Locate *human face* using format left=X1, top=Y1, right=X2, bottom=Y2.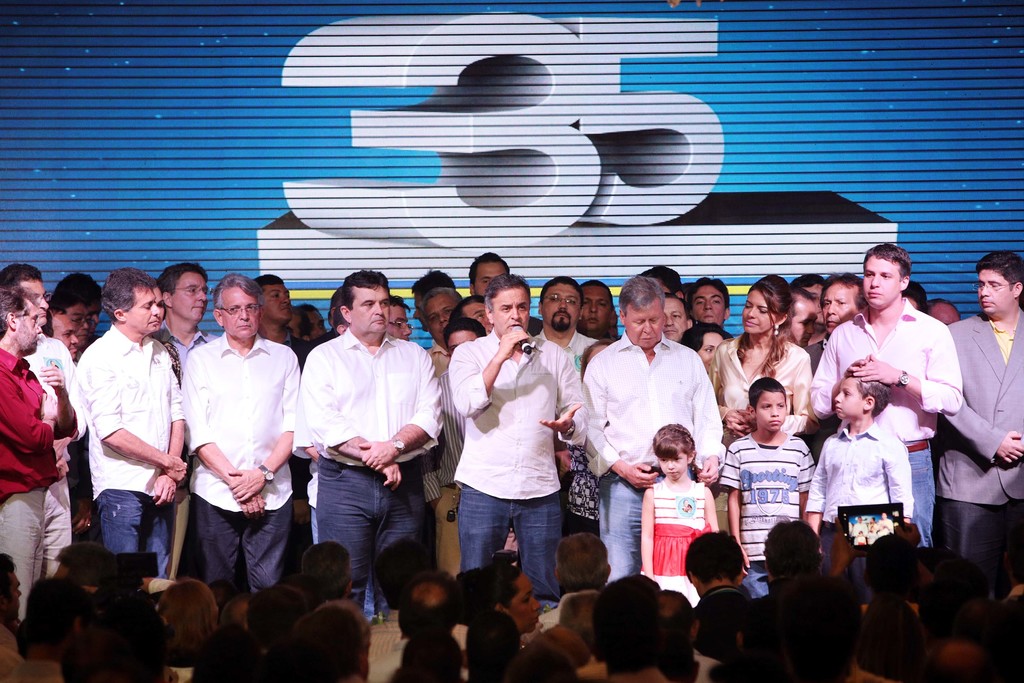
left=860, top=257, right=904, bottom=306.
